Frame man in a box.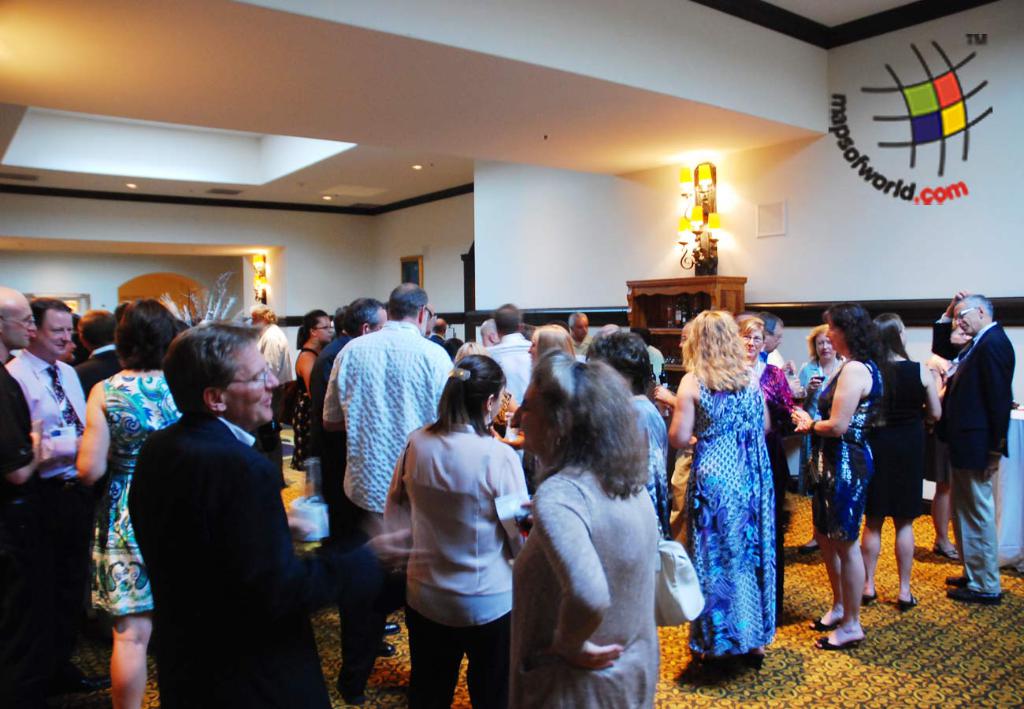
region(72, 310, 121, 387).
